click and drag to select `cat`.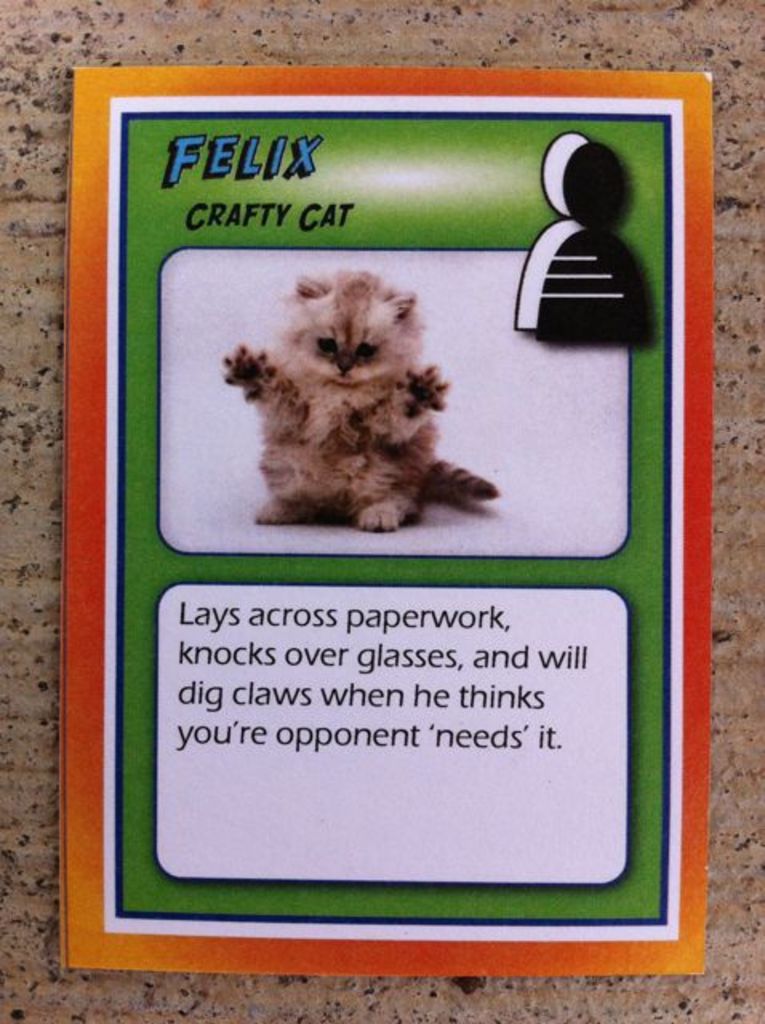
Selection: [218, 264, 504, 534].
